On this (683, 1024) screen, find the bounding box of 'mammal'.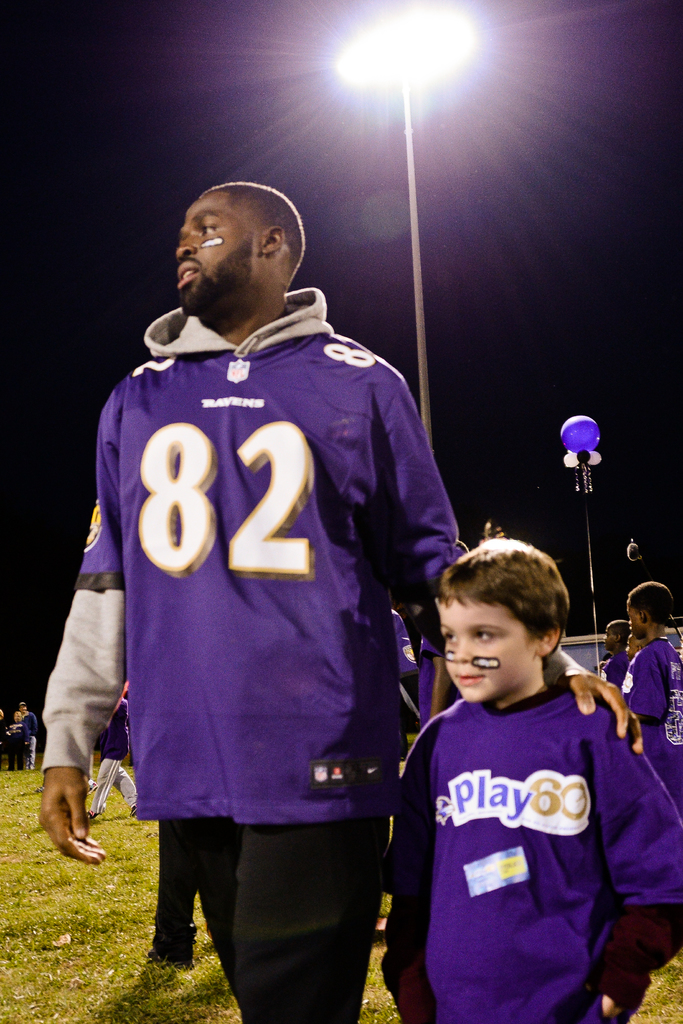
Bounding box: 382,540,682,1023.
